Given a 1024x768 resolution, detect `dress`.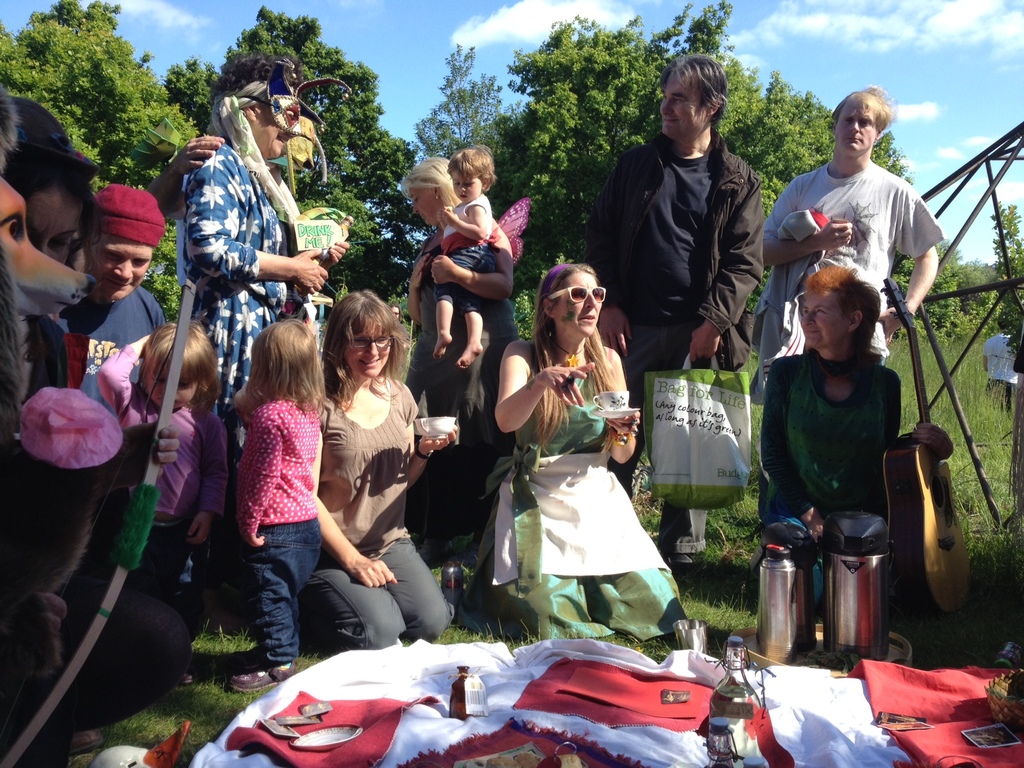
x1=756, y1=355, x2=900, y2=529.
